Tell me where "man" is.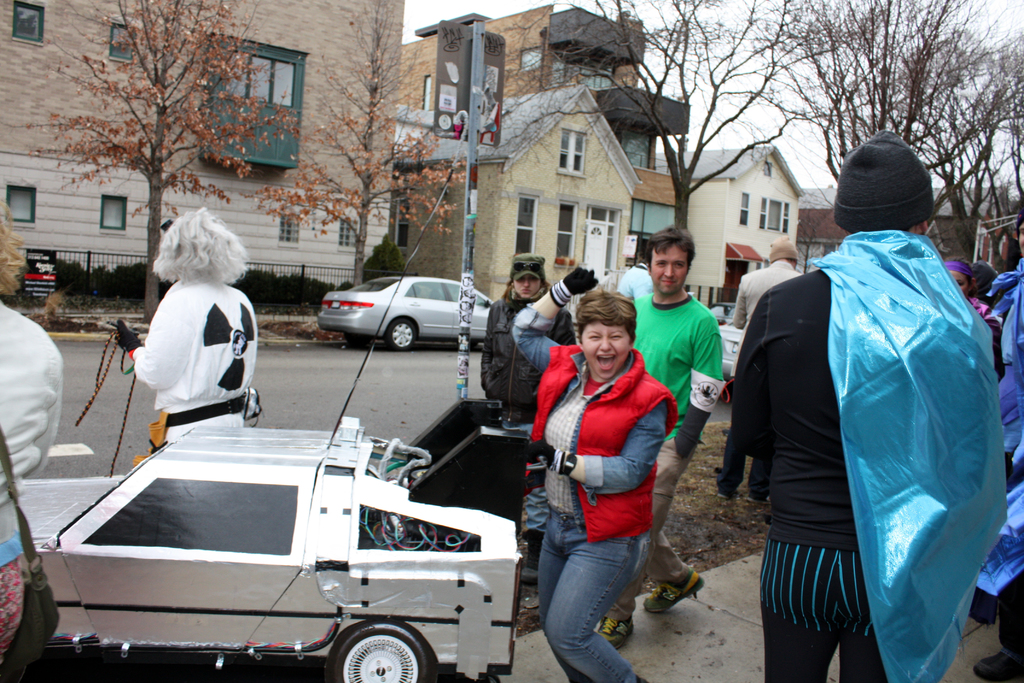
"man" is at region(732, 144, 1002, 682).
